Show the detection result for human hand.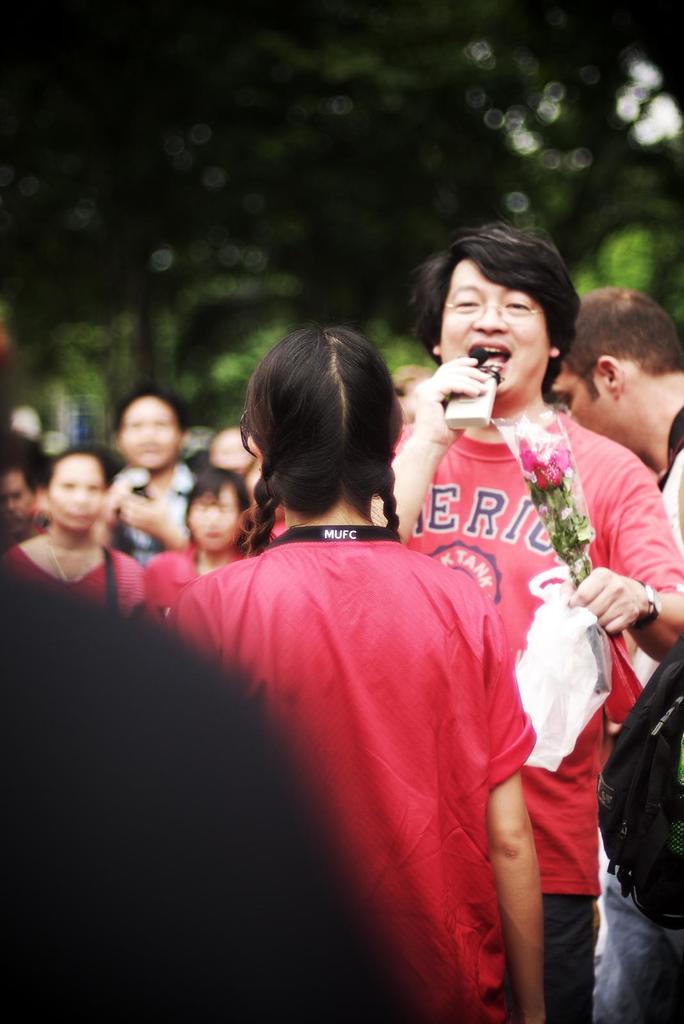
<region>120, 479, 176, 535</region>.
